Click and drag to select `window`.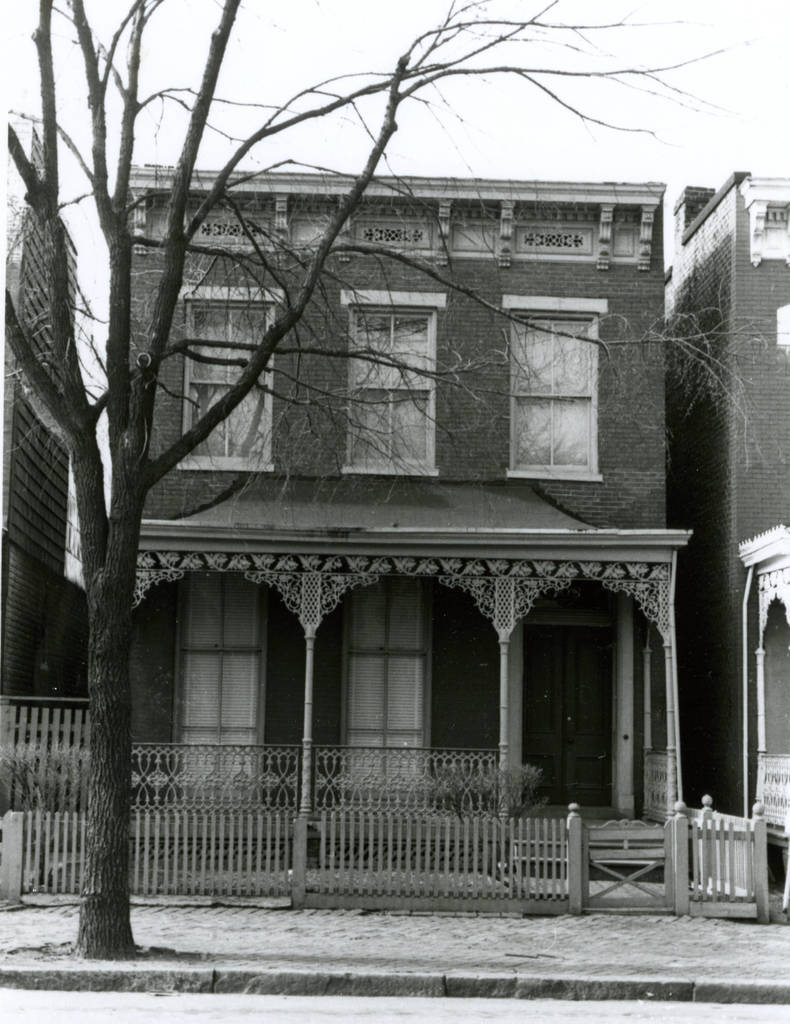
Selection: select_region(175, 278, 289, 472).
